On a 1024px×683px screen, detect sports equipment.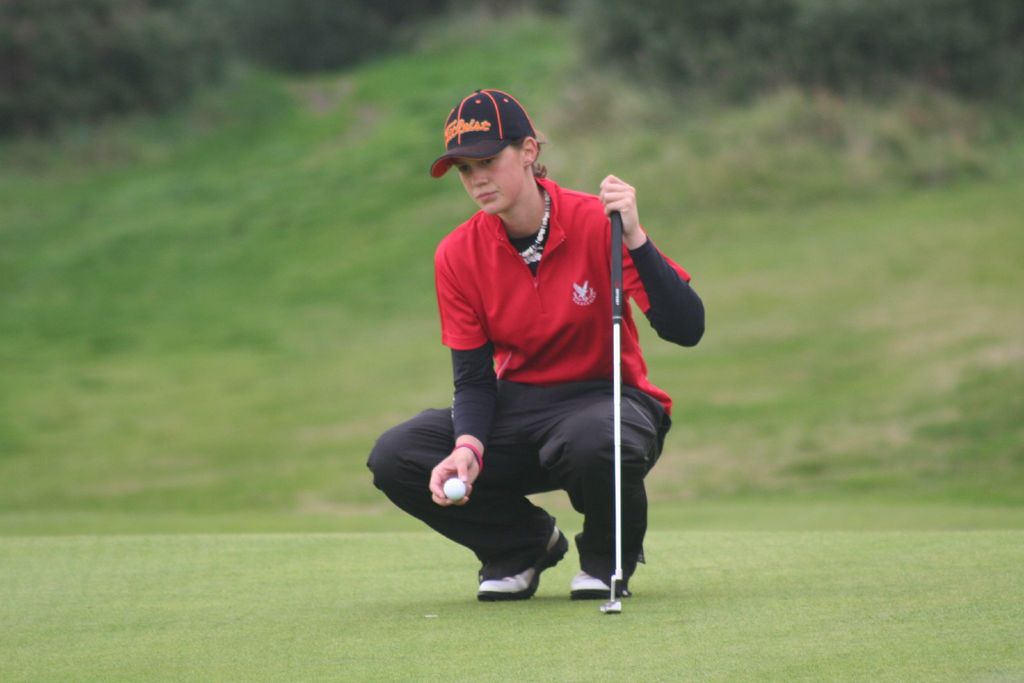
box=[438, 476, 468, 507].
